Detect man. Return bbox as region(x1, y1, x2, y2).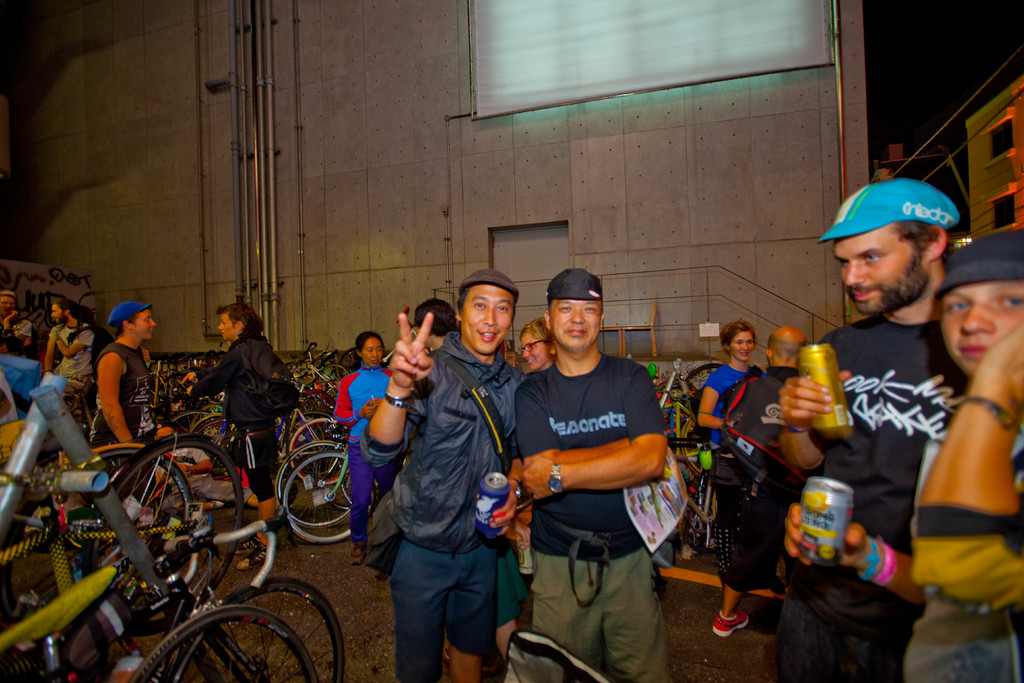
region(0, 290, 31, 359).
